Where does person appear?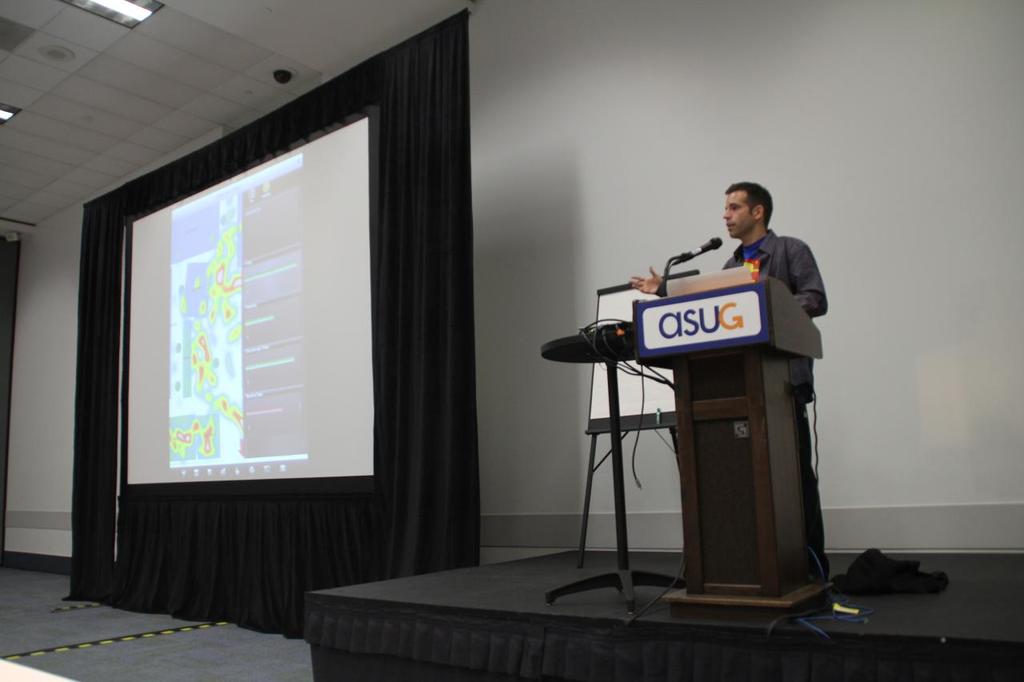
Appears at locate(631, 181, 830, 580).
